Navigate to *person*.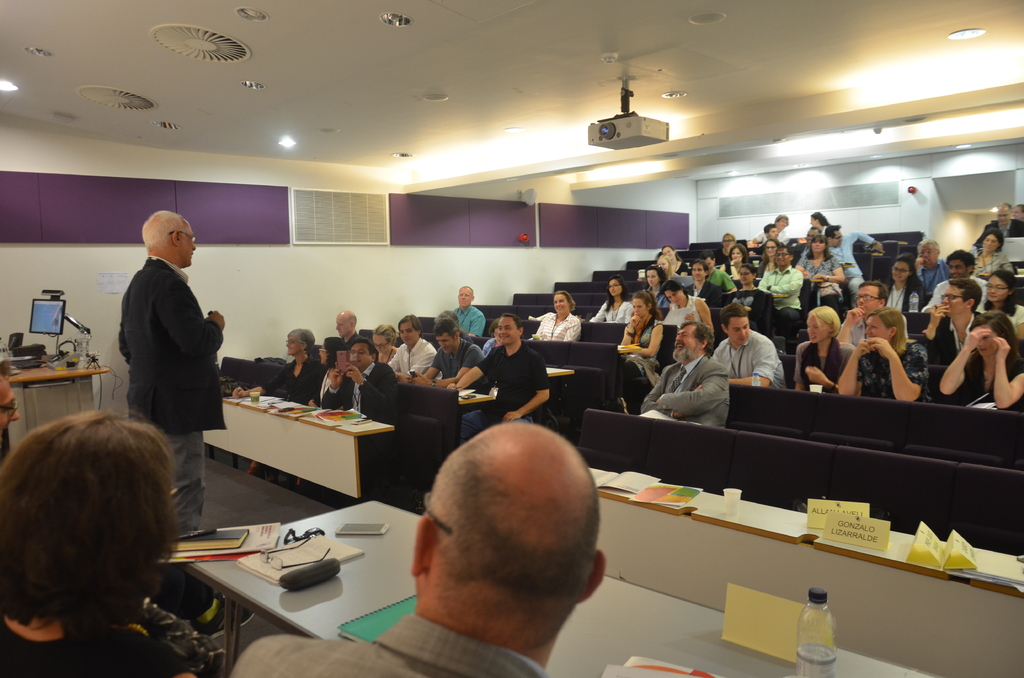
Navigation target: bbox(529, 288, 584, 341).
